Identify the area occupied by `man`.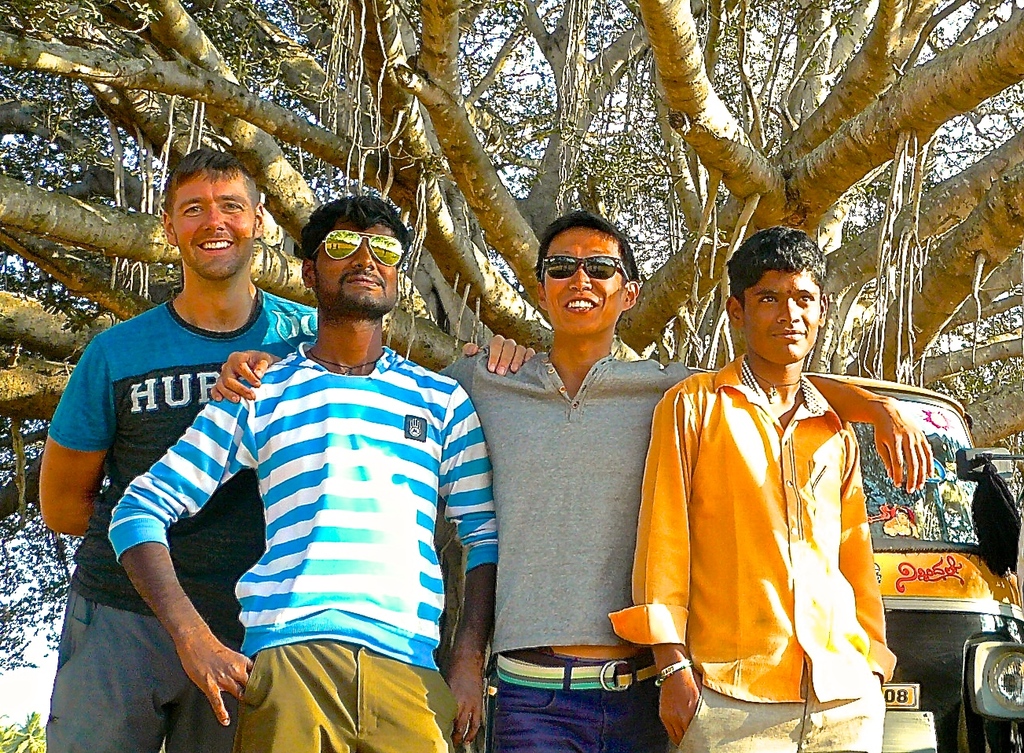
Area: [611, 227, 898, 752].
